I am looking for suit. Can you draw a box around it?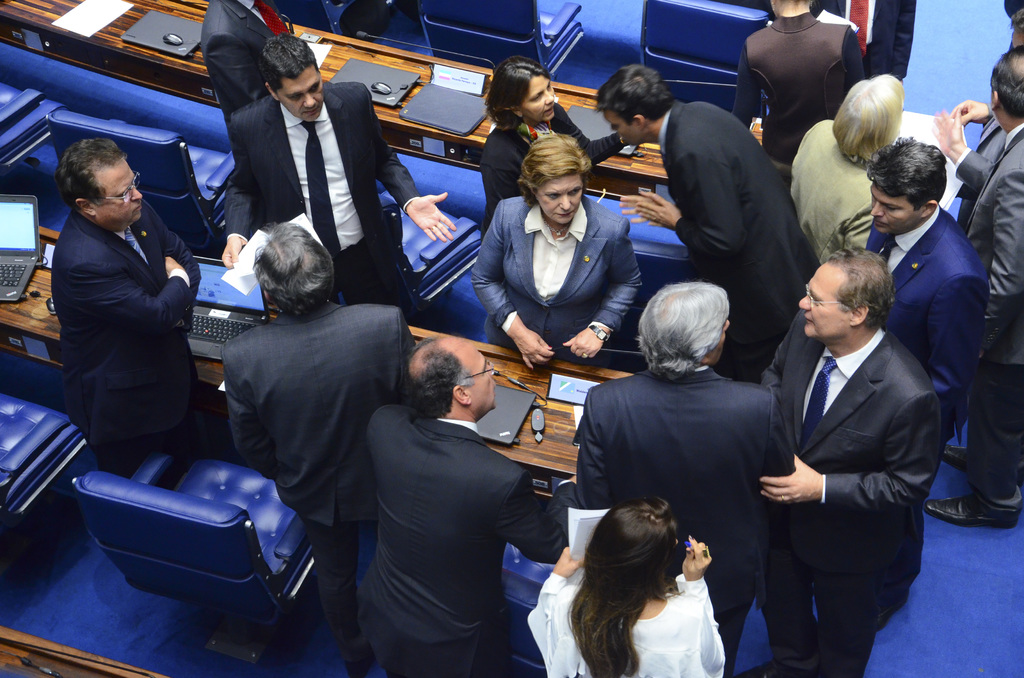
Sure, the bounding box is (x1=219, y1=298, x2=419, y2=667).
